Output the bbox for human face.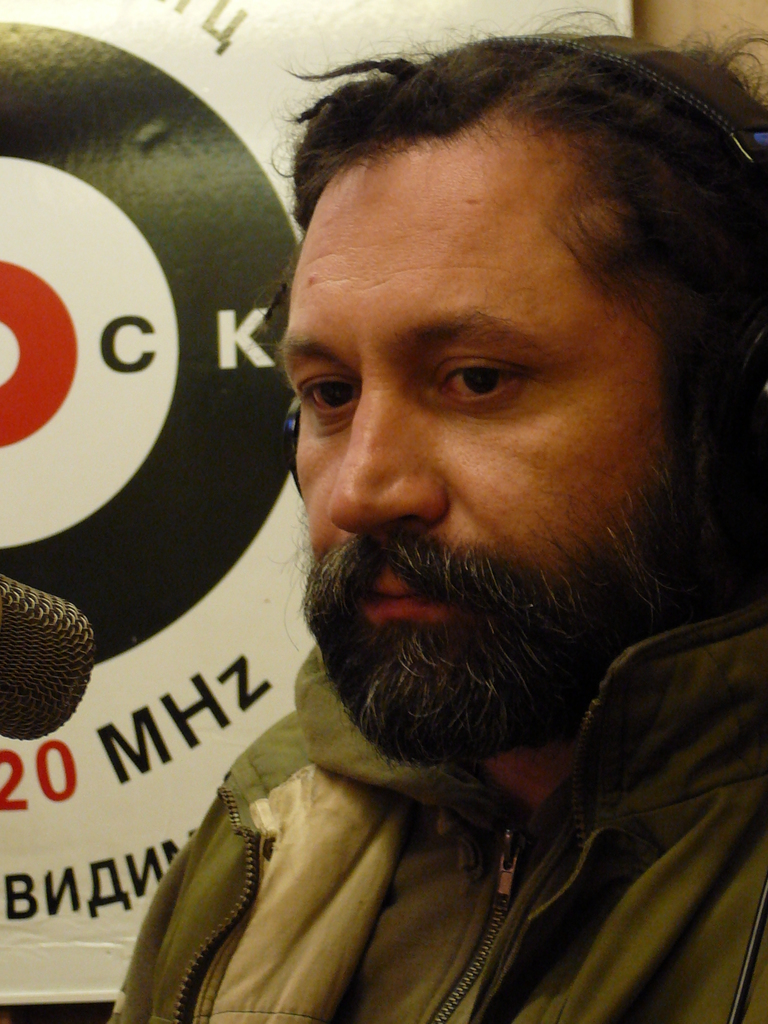
bbox=(272, 124, 680, 629).
